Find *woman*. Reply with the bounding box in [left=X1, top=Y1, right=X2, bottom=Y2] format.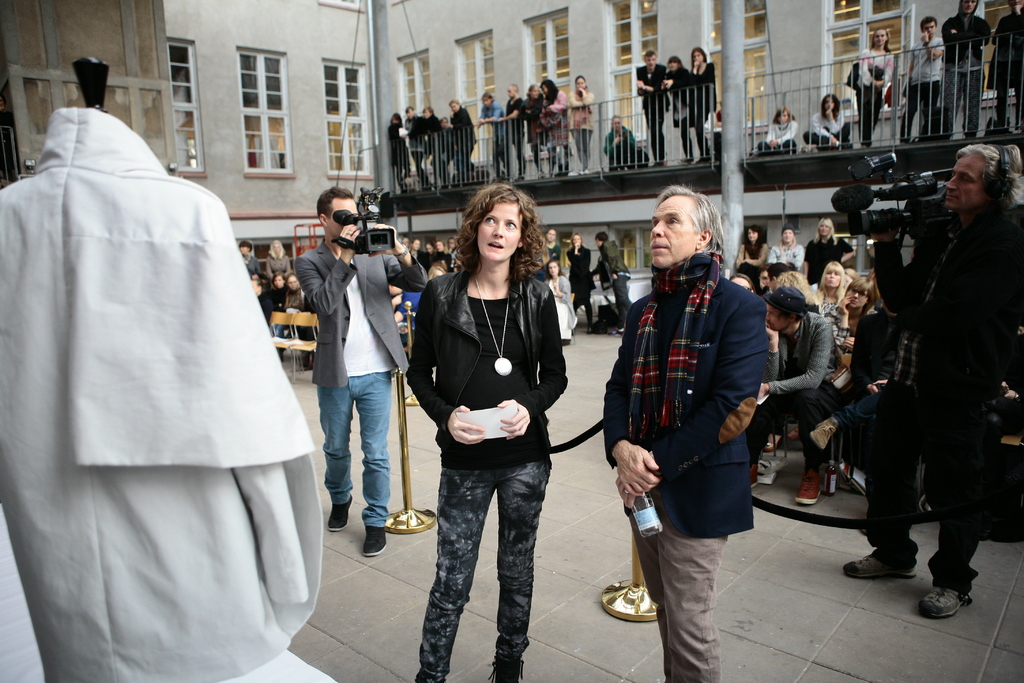
[left=833, top=276, right=876, bottom=358].
